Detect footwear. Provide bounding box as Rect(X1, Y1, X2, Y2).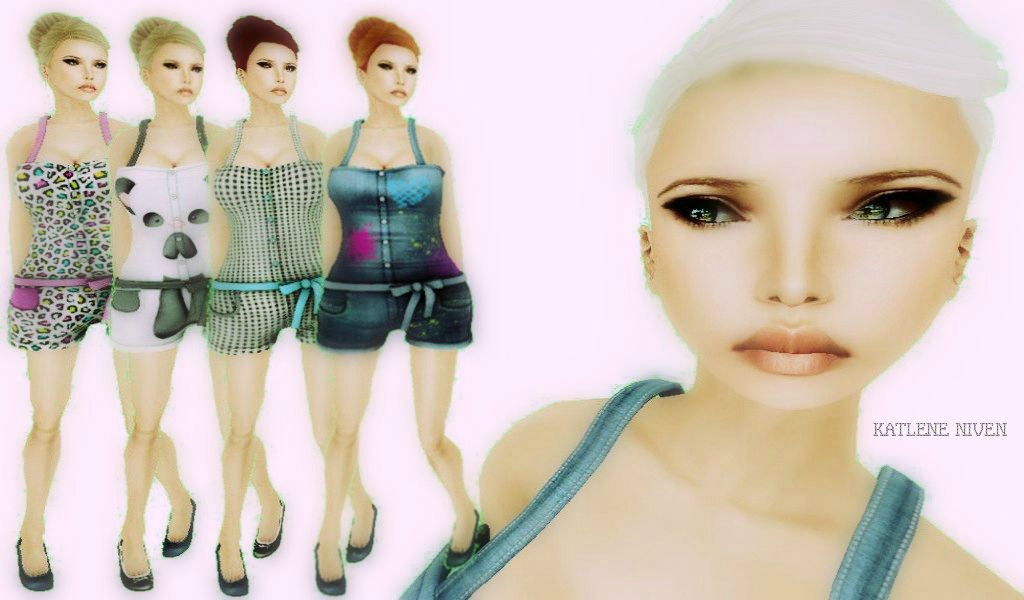
Rect(442, 511, 479, 562).
